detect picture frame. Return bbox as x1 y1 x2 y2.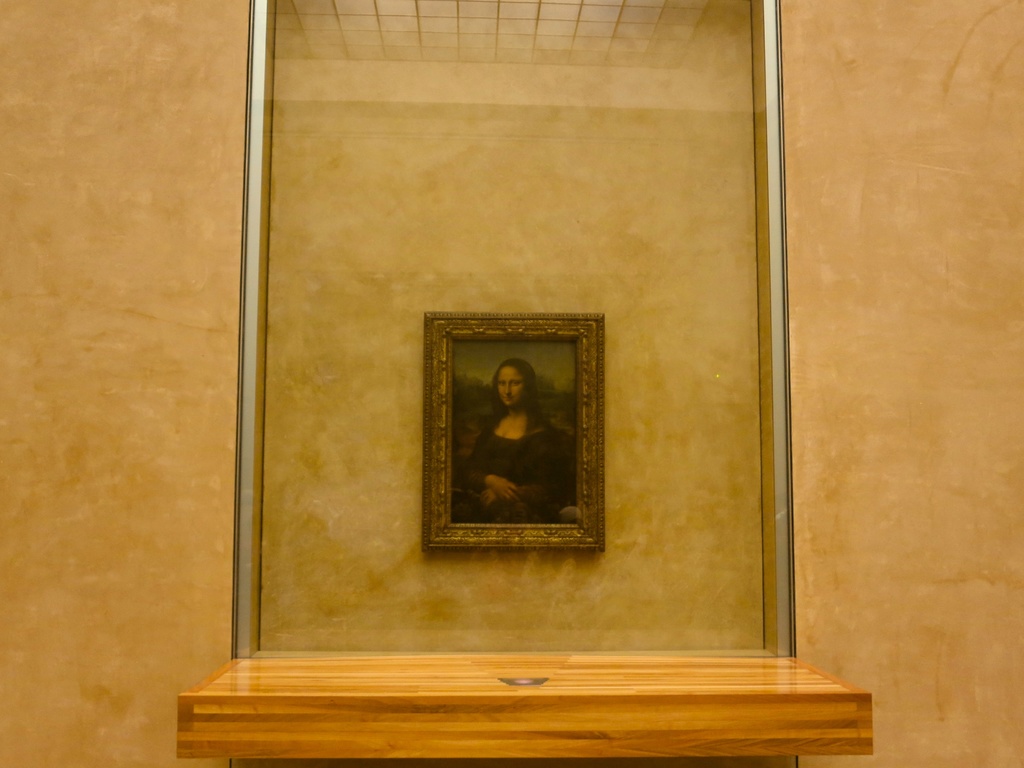
419 310 612 553.
